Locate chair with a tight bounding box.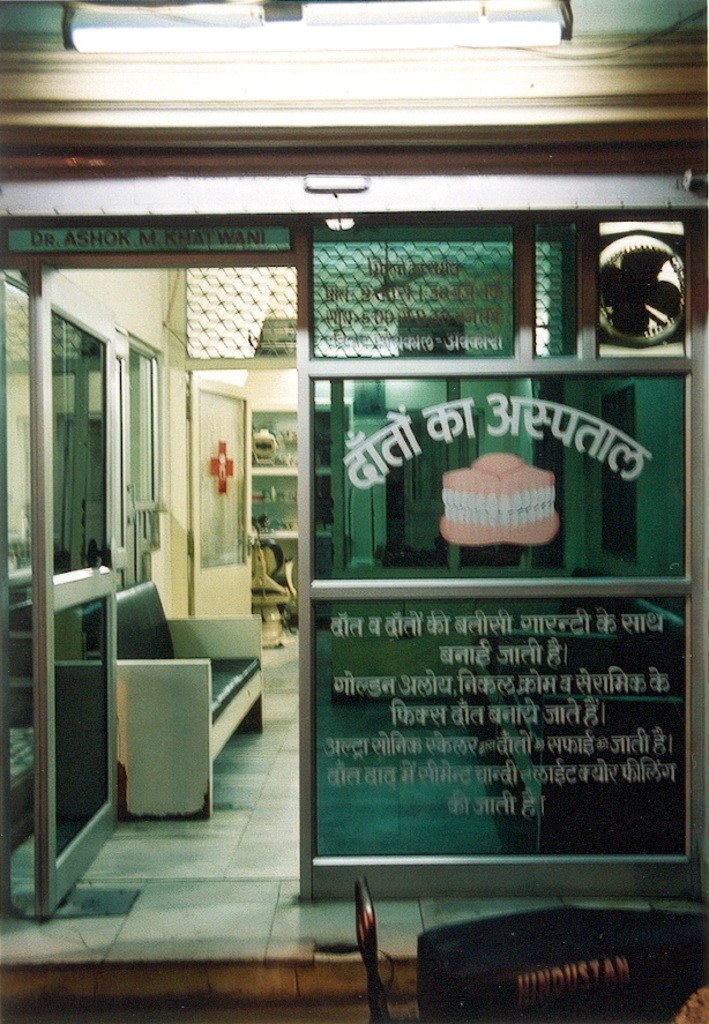
x1=254 y1=535 x2=291 y2=645.
